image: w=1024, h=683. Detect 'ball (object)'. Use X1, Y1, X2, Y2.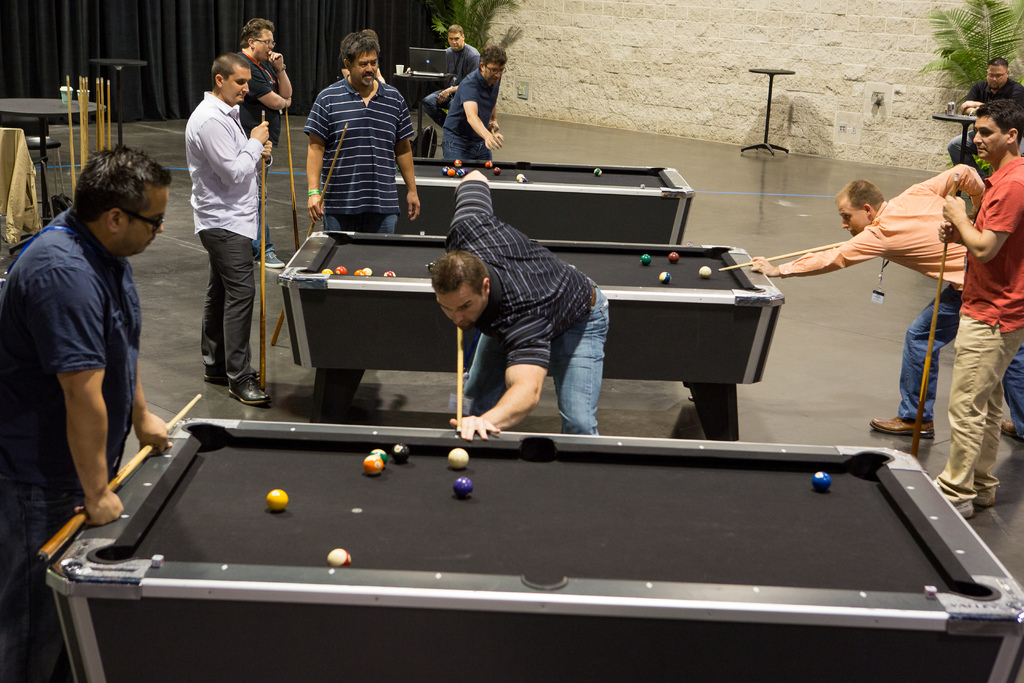
263, 488, 289, 513.
